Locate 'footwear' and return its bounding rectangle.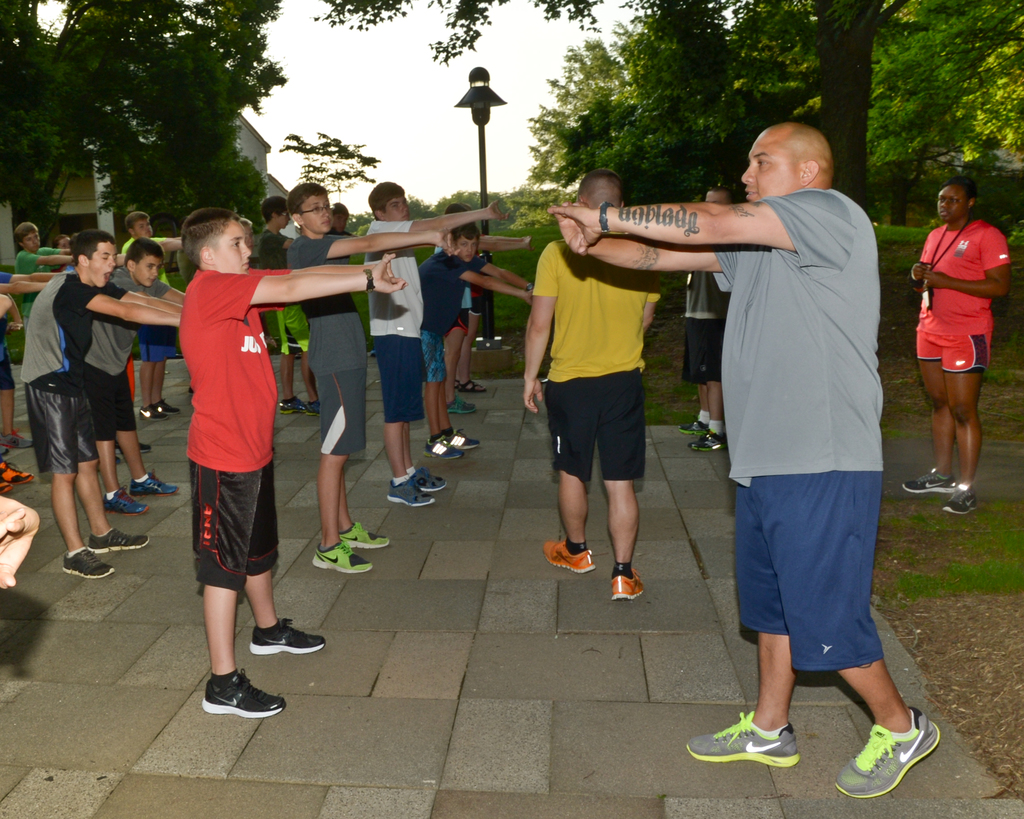
x1=545 y1=537 x2=584 y2=570.
